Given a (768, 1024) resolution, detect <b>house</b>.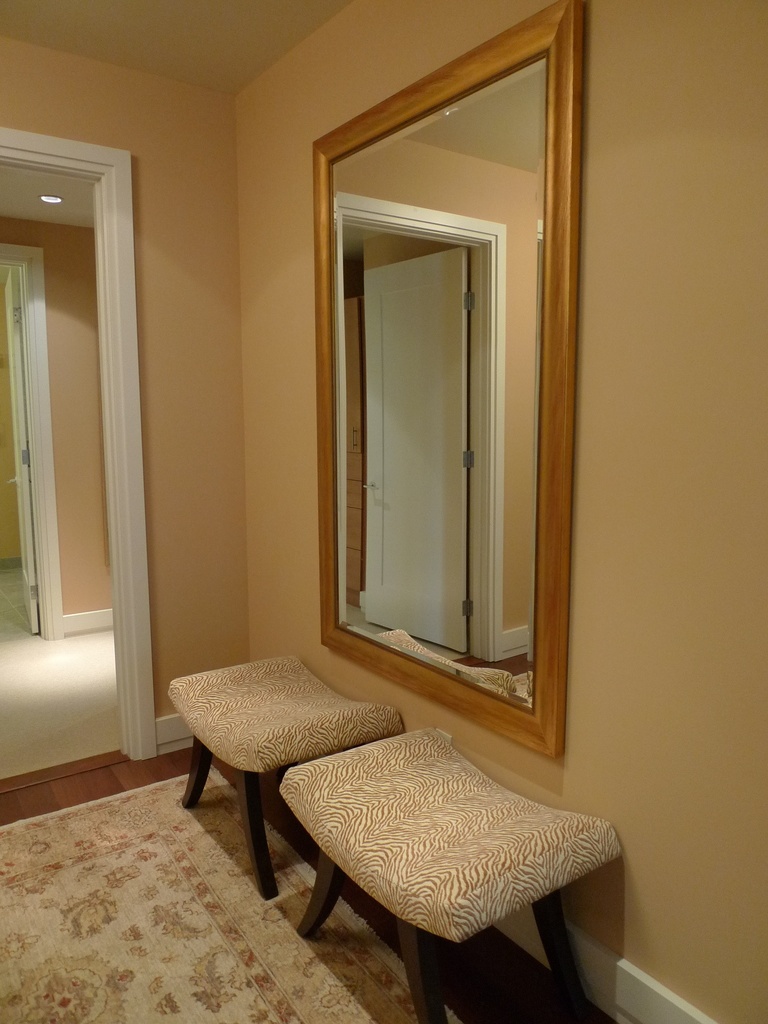
region(0, 0, 767, 1023).
